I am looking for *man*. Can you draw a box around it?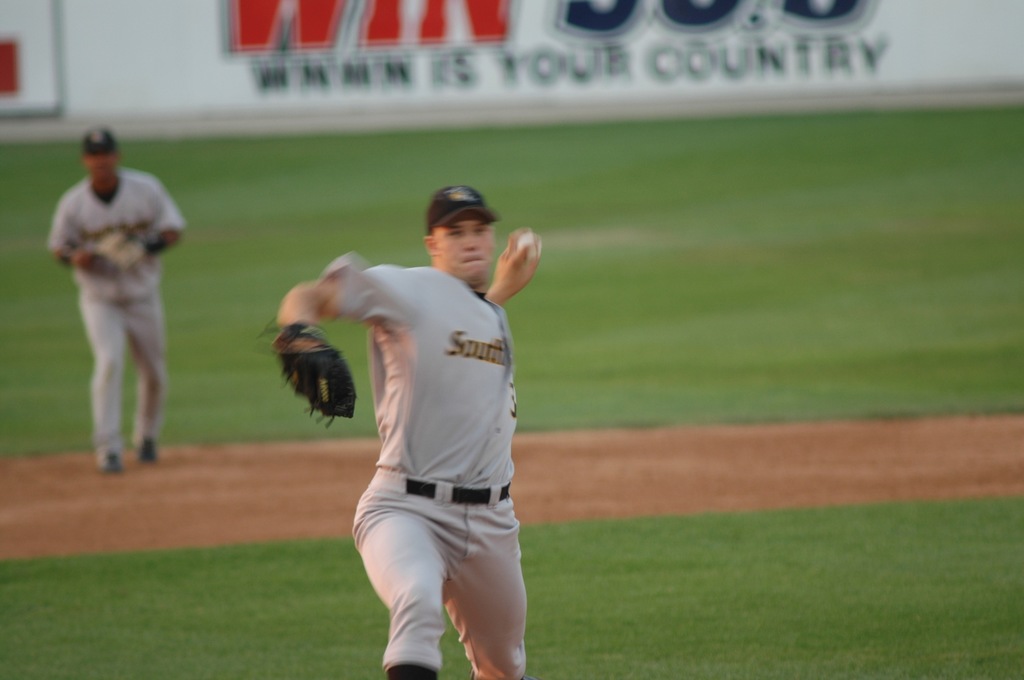
Sure, the bounding box is bbox=(54, 130, 184, 476).
